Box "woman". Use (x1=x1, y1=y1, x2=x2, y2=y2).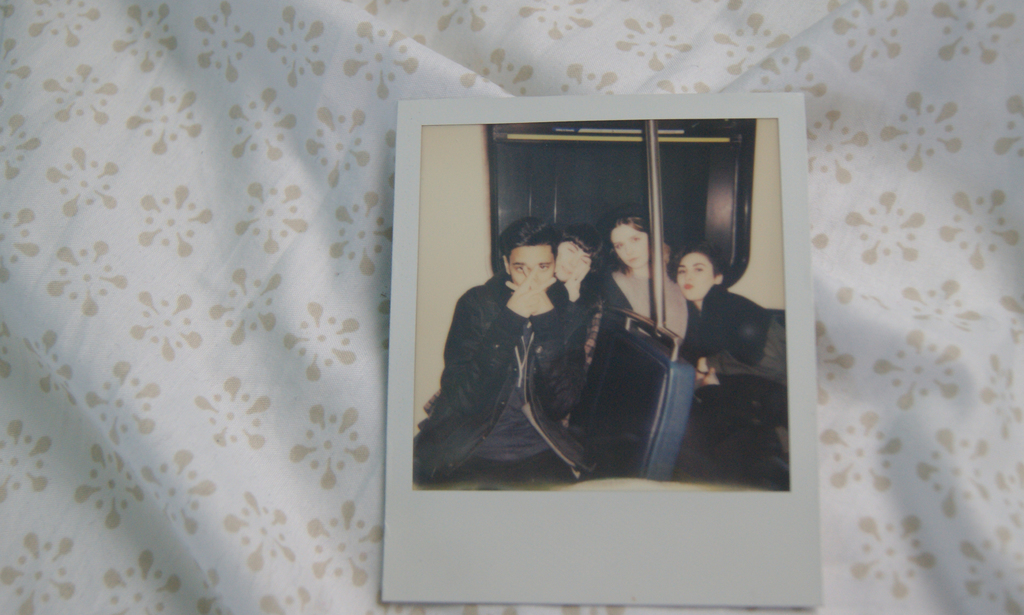
(x1=588, y1=211, x2=687, y2=381).
